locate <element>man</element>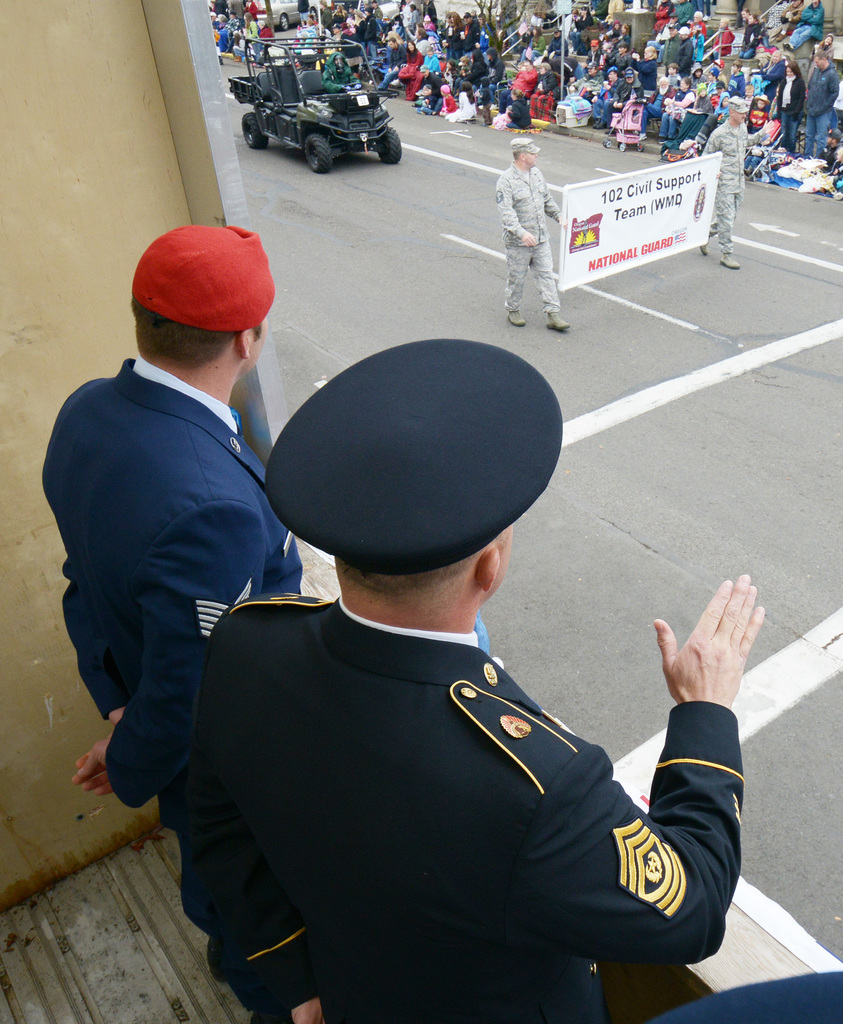
(left=642, top=74, right=675, bottom=124)
